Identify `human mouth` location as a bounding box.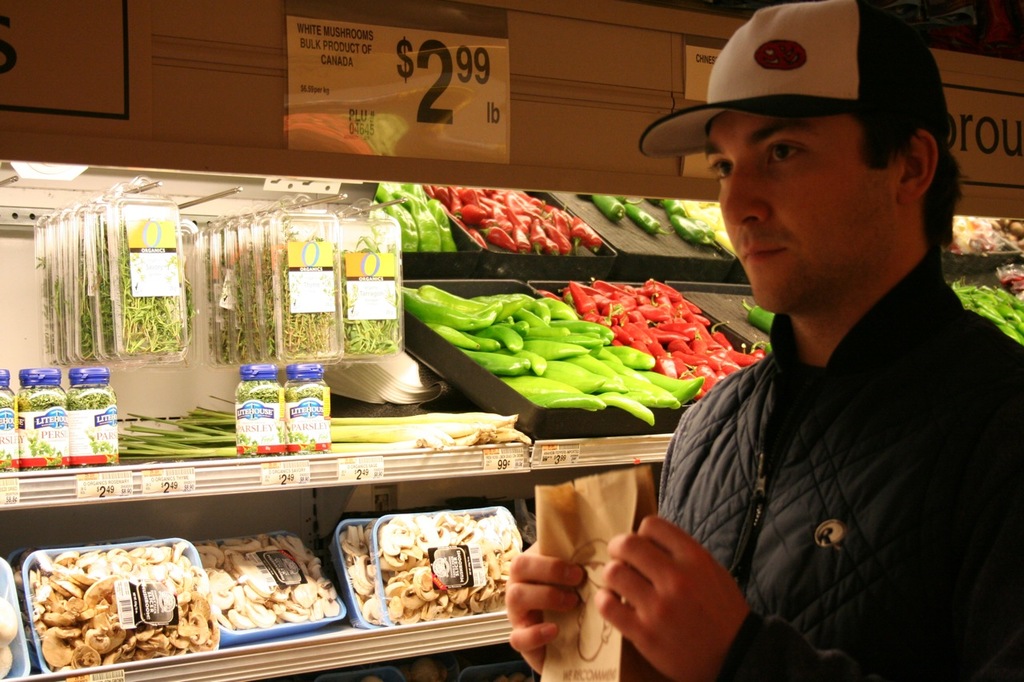
l=742, t=243, r=788, b=258.
